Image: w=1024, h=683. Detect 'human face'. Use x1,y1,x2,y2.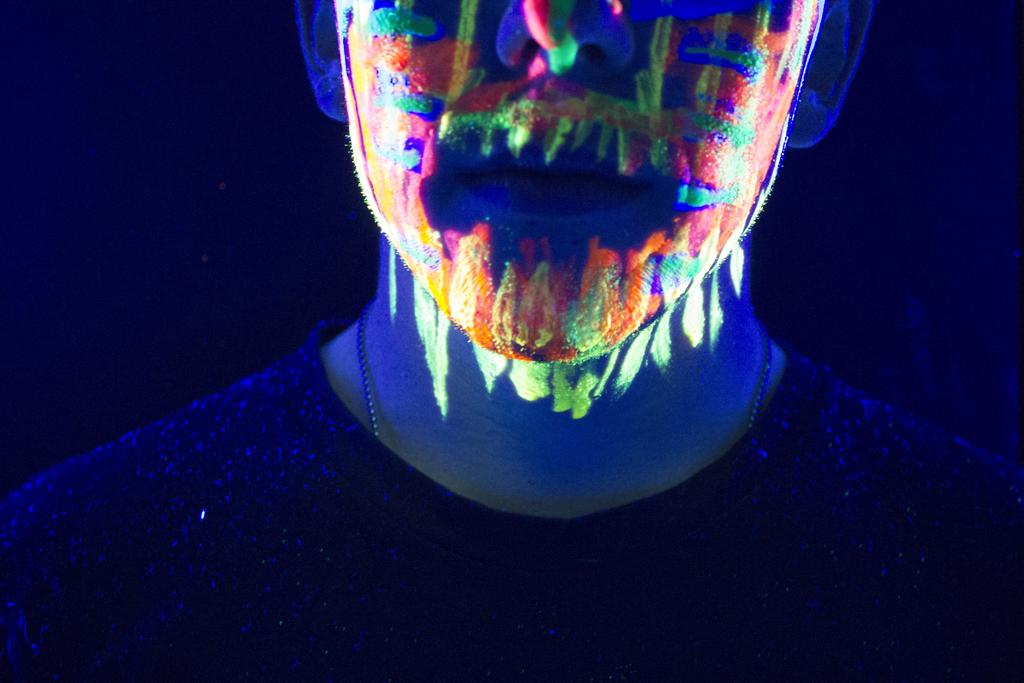
335,0,822,377.
